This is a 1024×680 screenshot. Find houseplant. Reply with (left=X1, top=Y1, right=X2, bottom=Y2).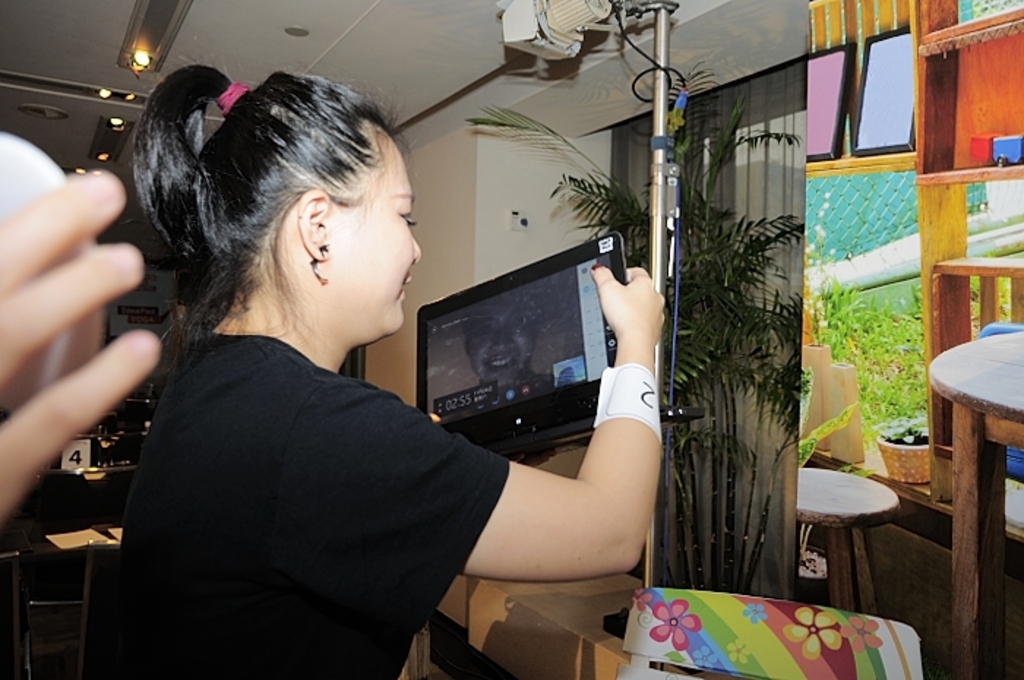
(left=876, top=415, right=933, bottom=491).
